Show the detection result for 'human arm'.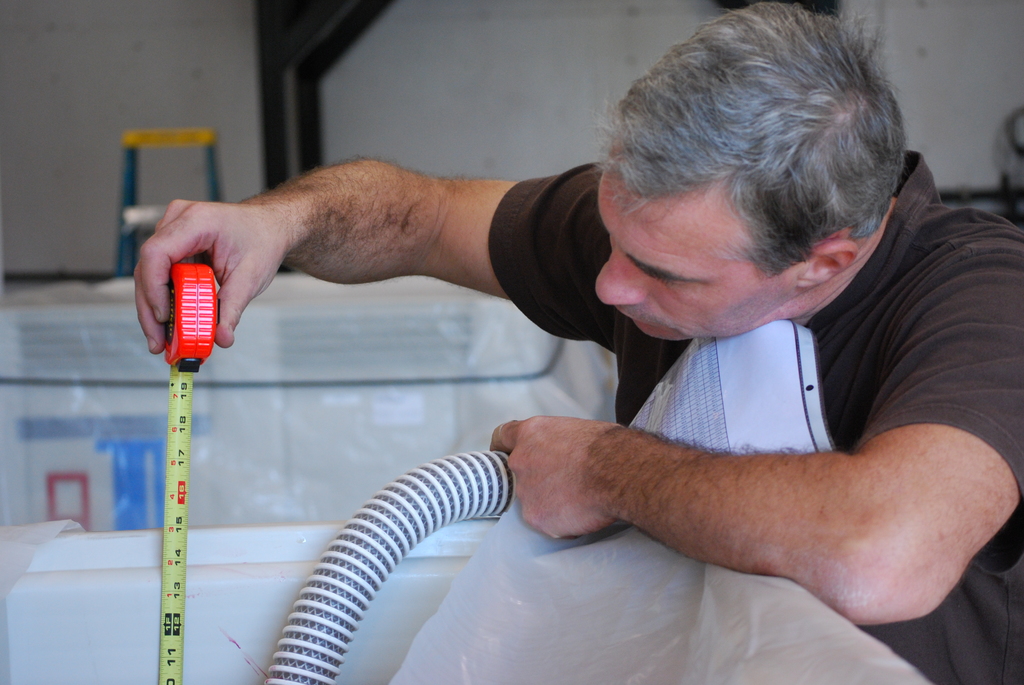
bbox(152, 136, 554, 404).
